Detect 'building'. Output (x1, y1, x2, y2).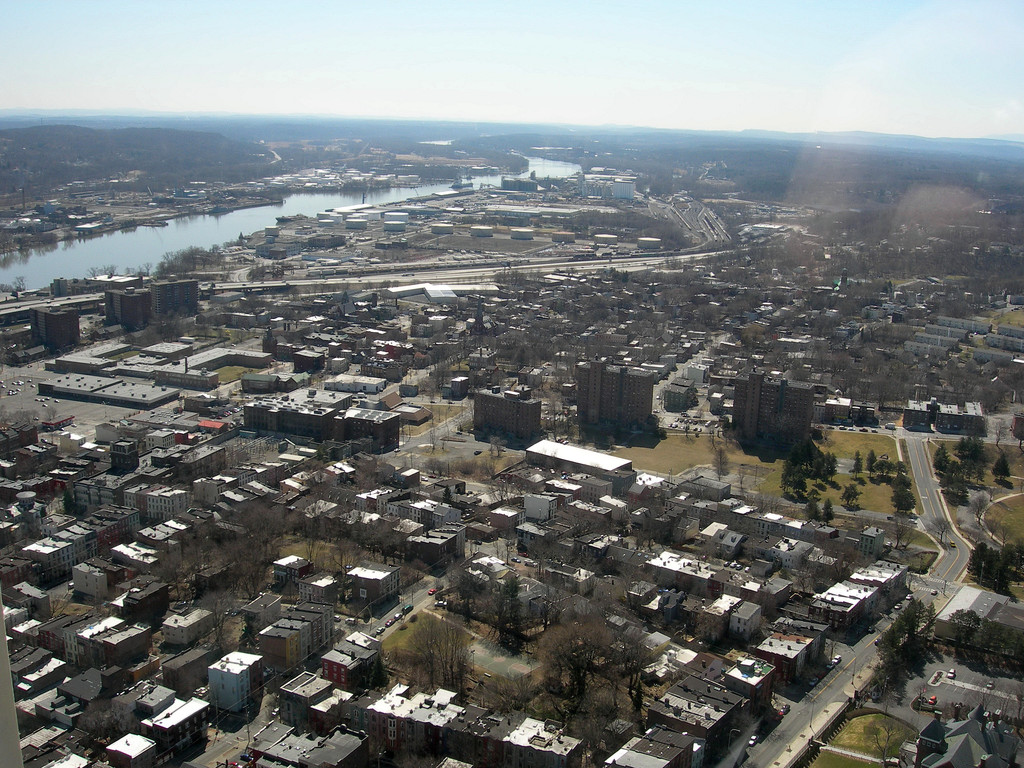
(105, 733, 154, 767).
